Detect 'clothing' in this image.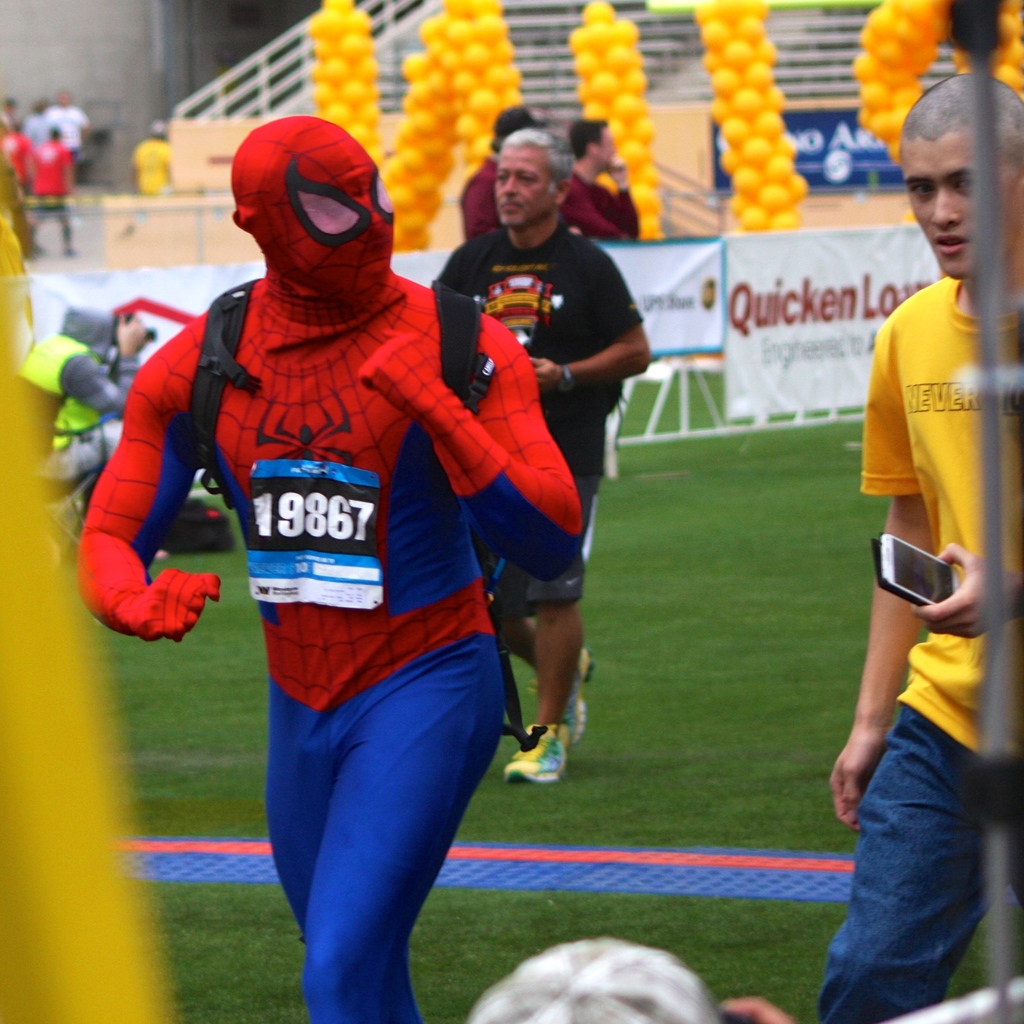
Detection: 552, 160, 641, 239.
